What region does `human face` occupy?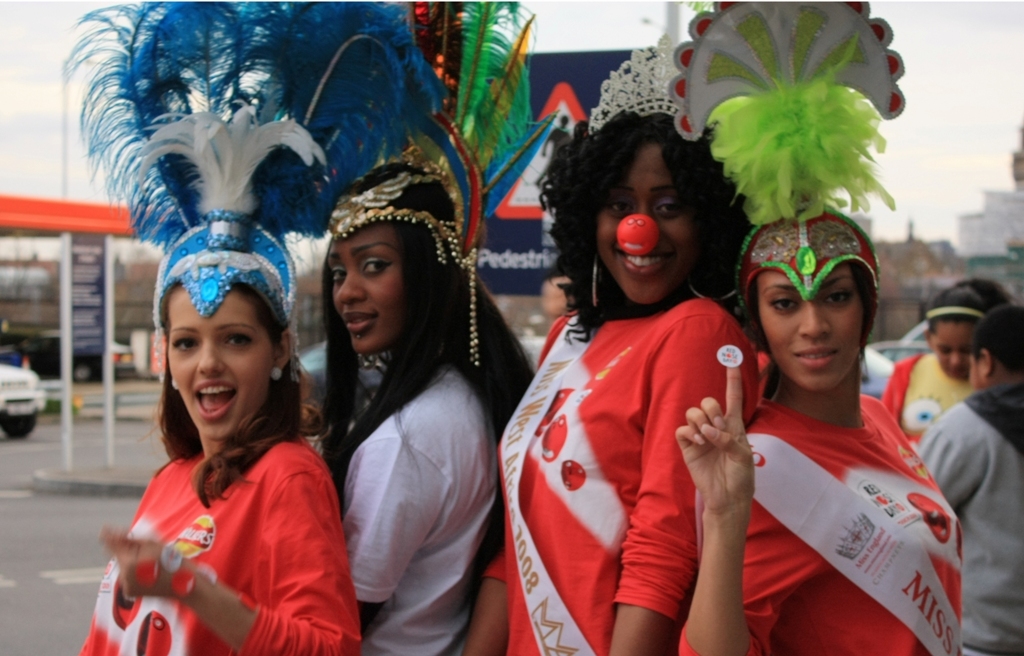
(x1=166, y1=281, x2=274, y2=442).
